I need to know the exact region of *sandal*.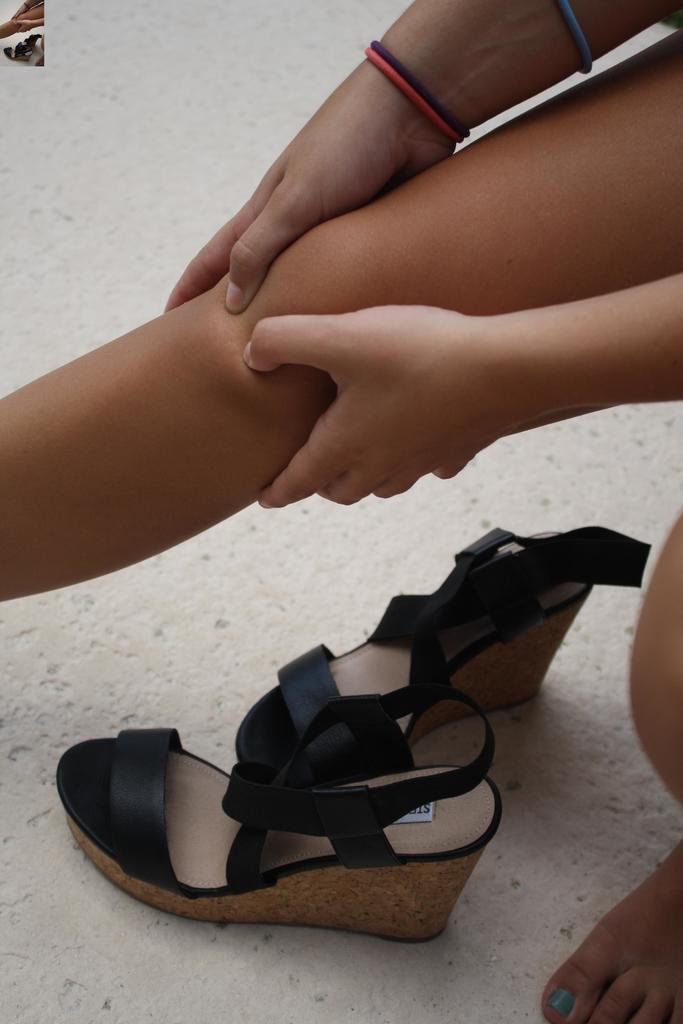
Region: 57/692/498/941.
